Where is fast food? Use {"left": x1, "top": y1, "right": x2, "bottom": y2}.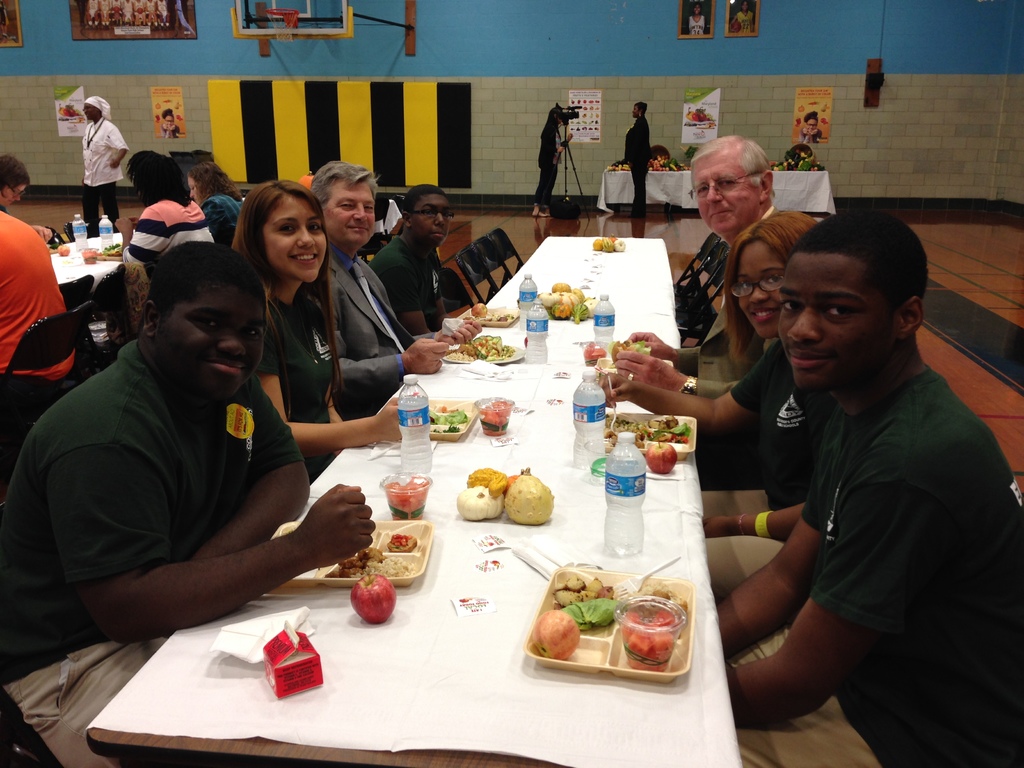
{"left": 478, "top": 308, "right": 513, "bottom": 323}.
